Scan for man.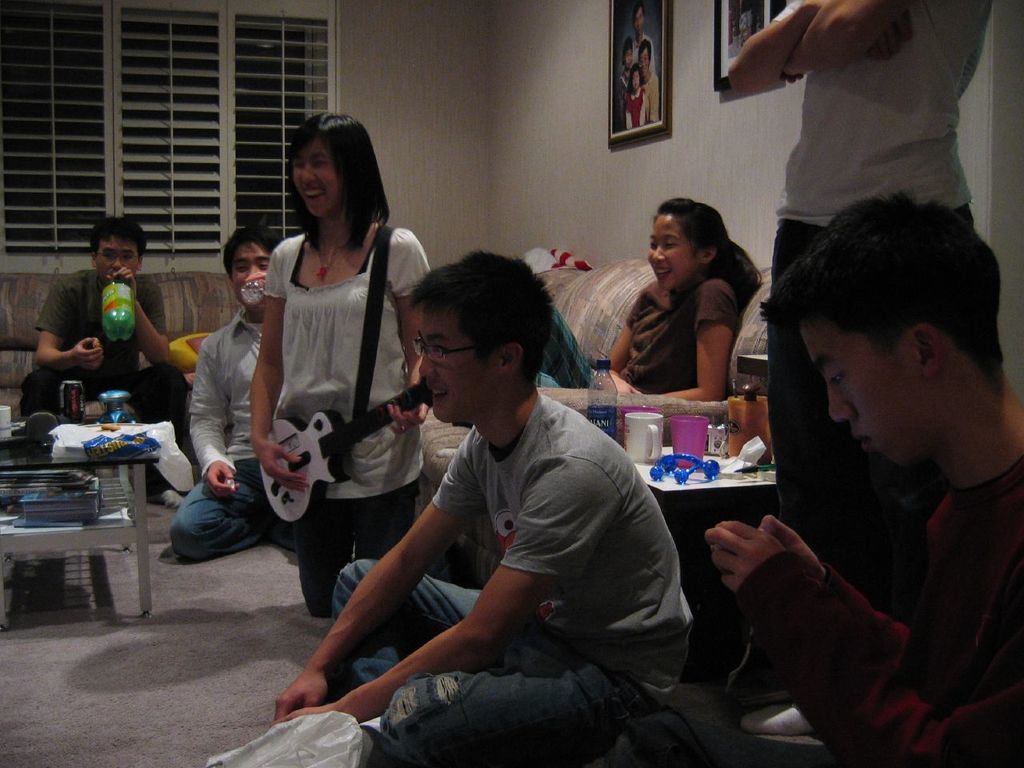
Scan result: {"left": 167, "top": 221, "right": 281, "bottom": 565}.
